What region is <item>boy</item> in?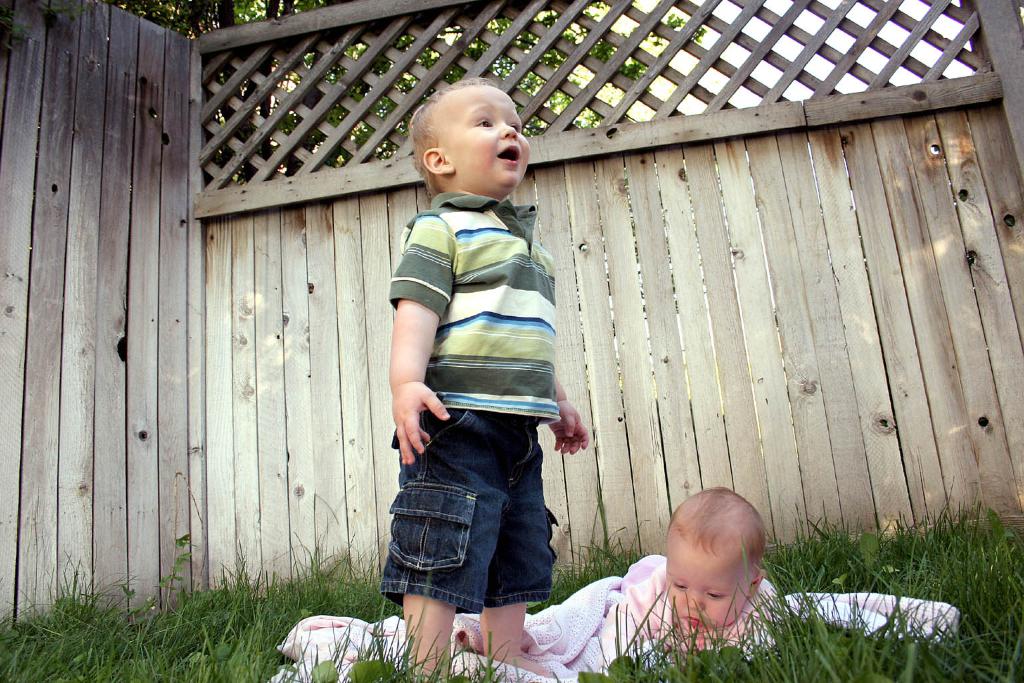
{"x1": 509, "y1": 488, "x2": 789, "y2": 682}.
